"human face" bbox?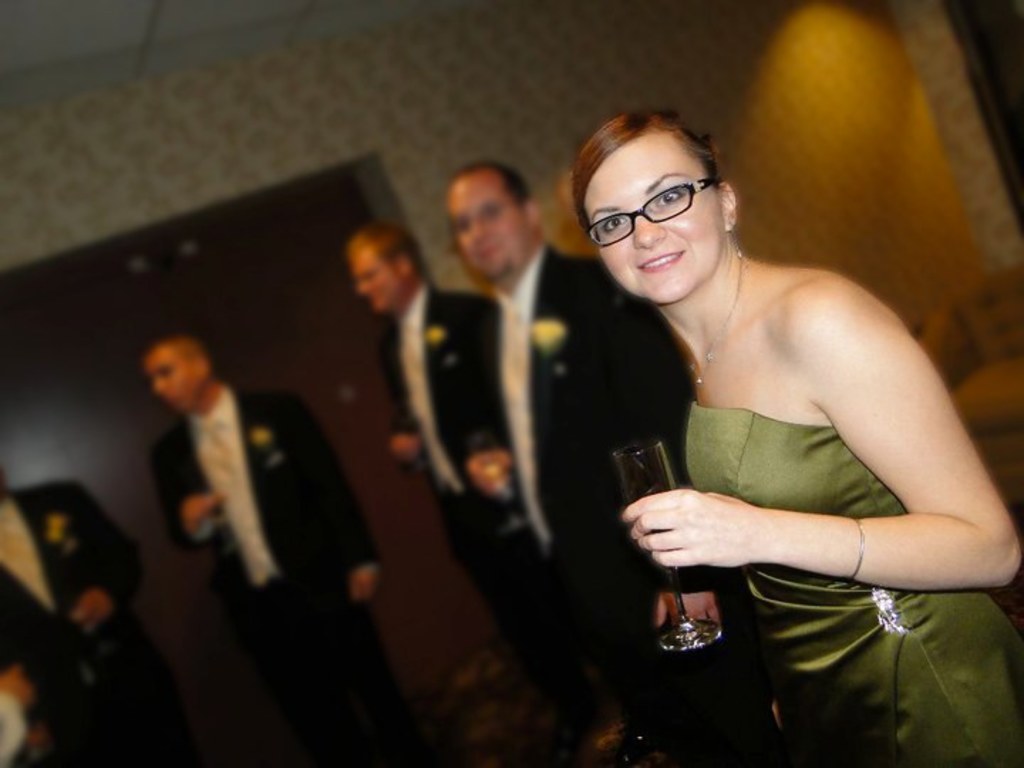
[left=448, top=178, right=528, bottom=276]
